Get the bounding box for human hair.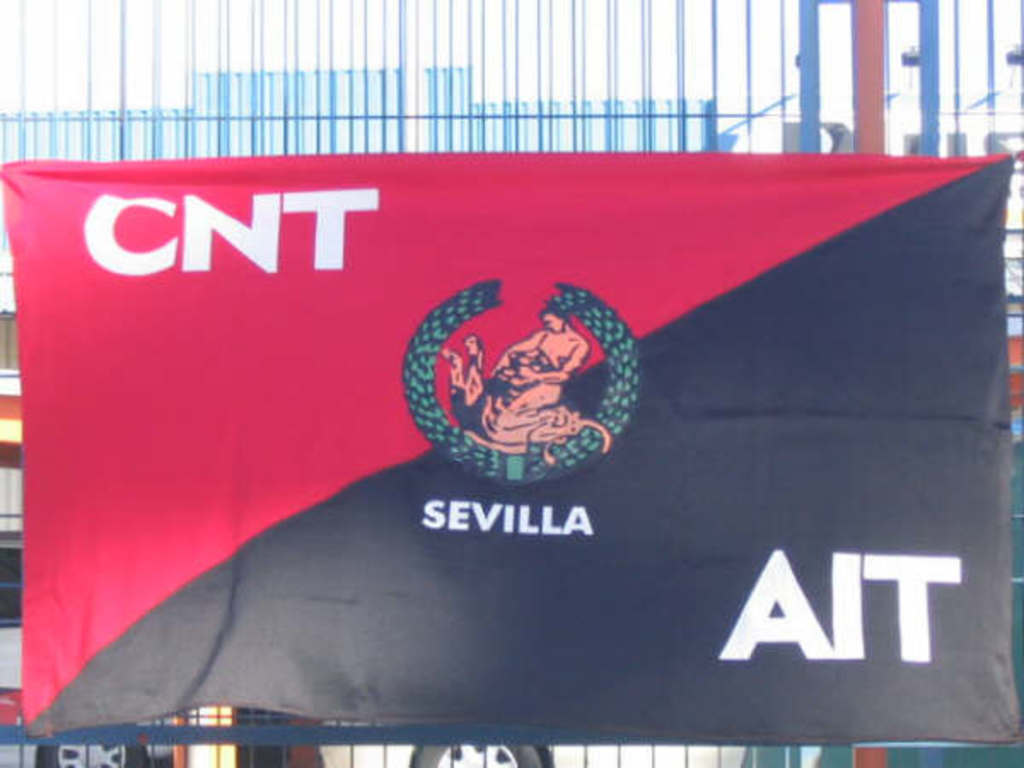
<region>536, 297, 570, 321</region>.
